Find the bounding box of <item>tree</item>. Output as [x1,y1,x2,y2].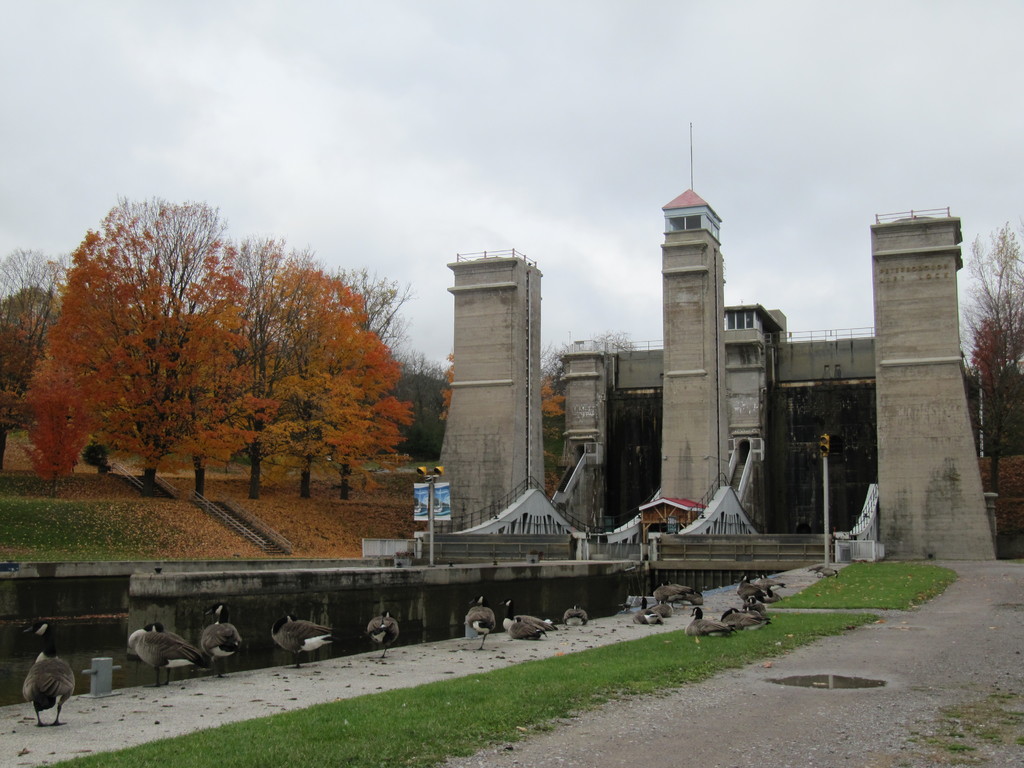
[145,243,277,494].
